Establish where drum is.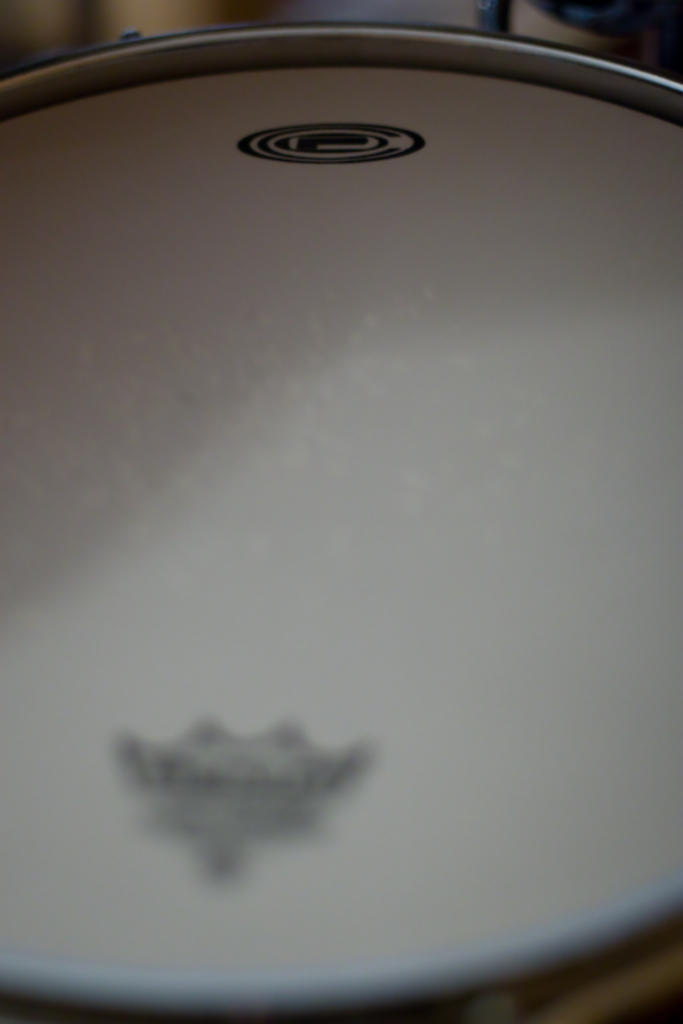
Established at (x1=0, y1=17, x2=682, y2=1023).
